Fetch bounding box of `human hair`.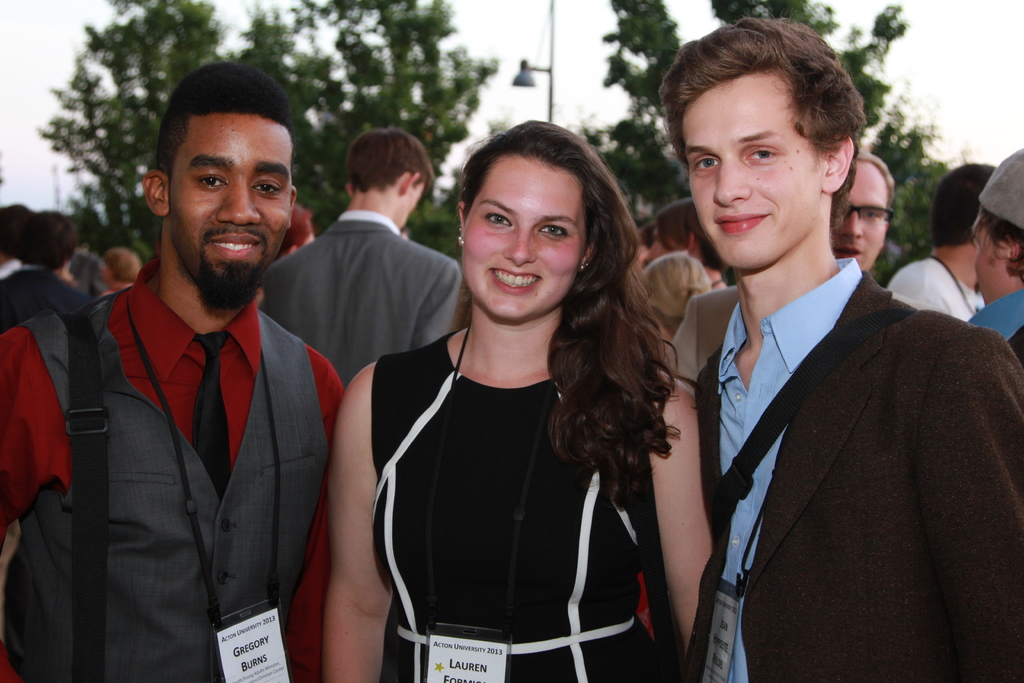
Bbox: box=[154, 62, 293, 216].
